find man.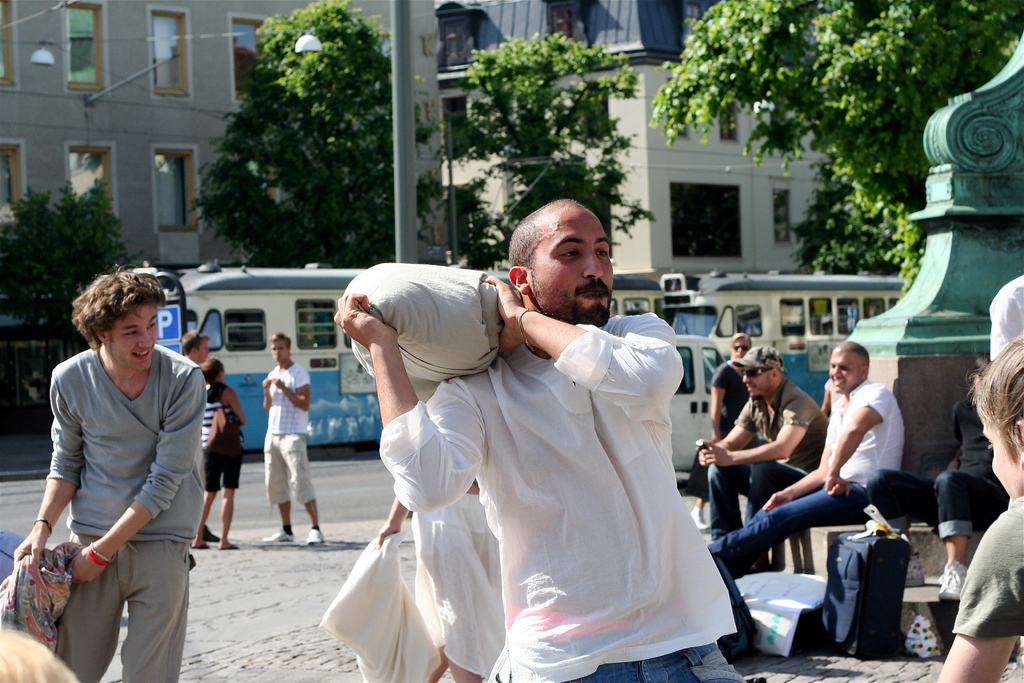
locate(261, 325, 332, 551).
